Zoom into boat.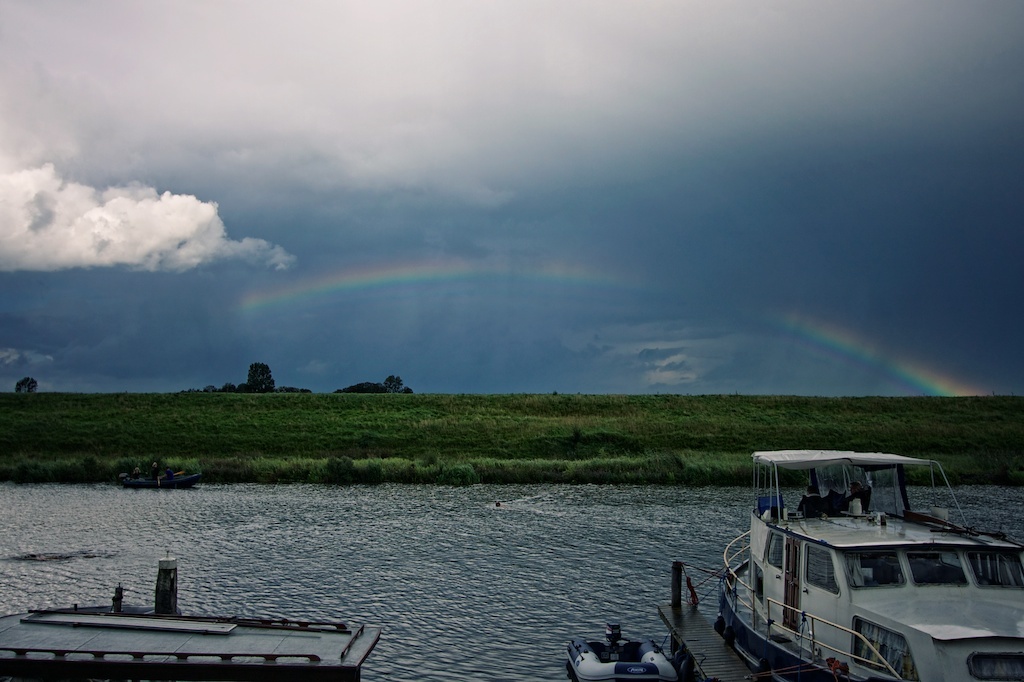
Zoom target: {"x1": 563, "y1": 618, "x2": 667, "y2": 681}.
